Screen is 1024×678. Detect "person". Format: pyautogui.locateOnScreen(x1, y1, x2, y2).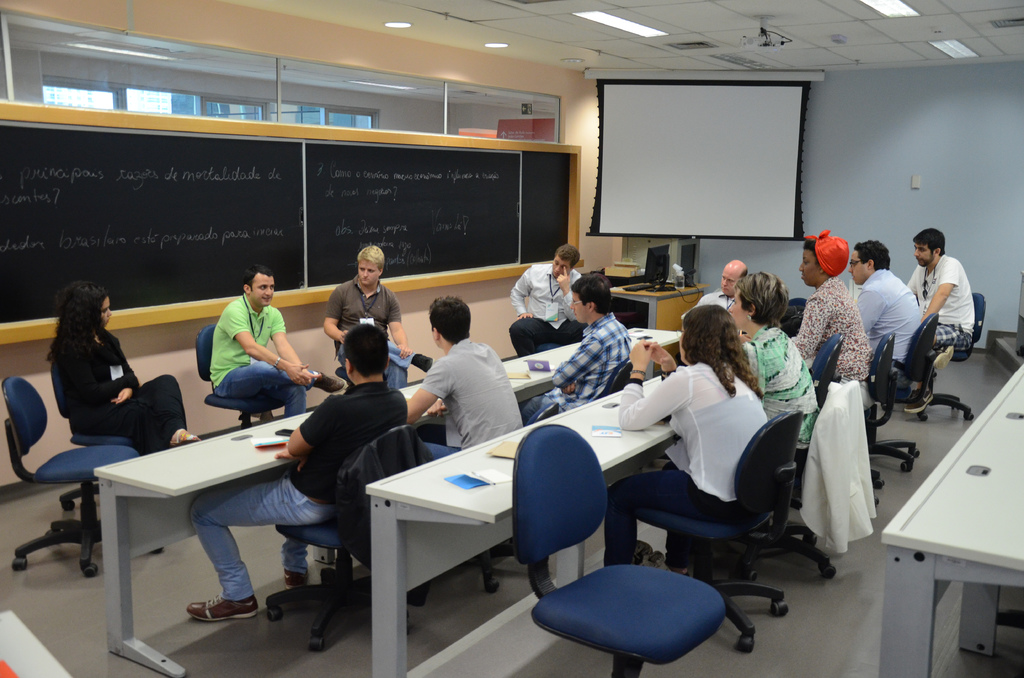
pyautogui.locateOnScreen(324, 243, 433, 389).
